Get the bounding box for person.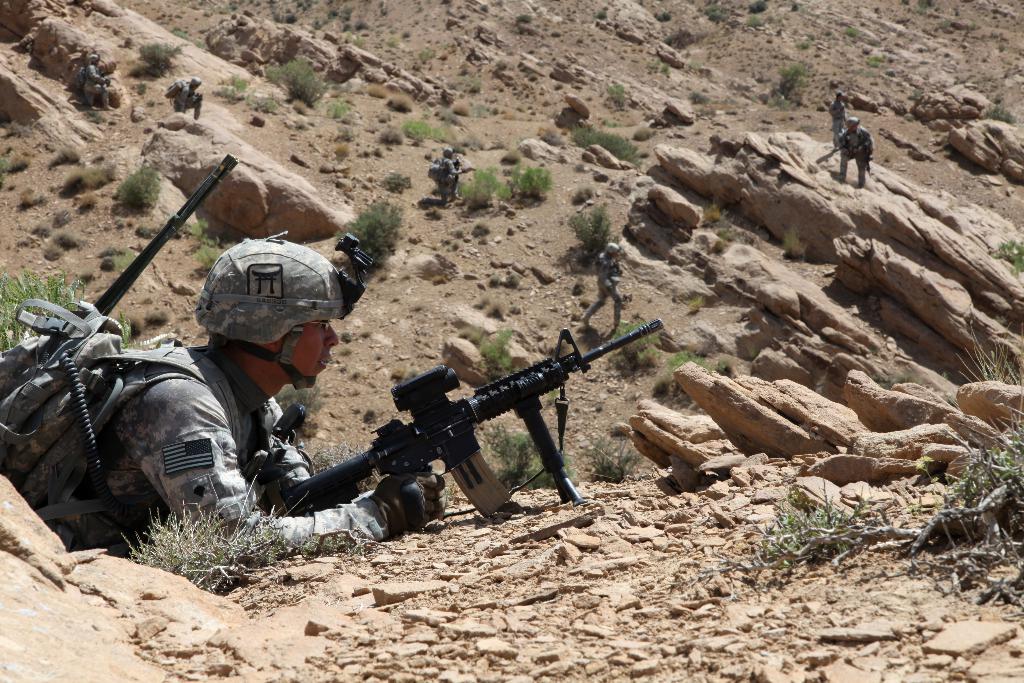
locate(829, 94, 850, 131).
